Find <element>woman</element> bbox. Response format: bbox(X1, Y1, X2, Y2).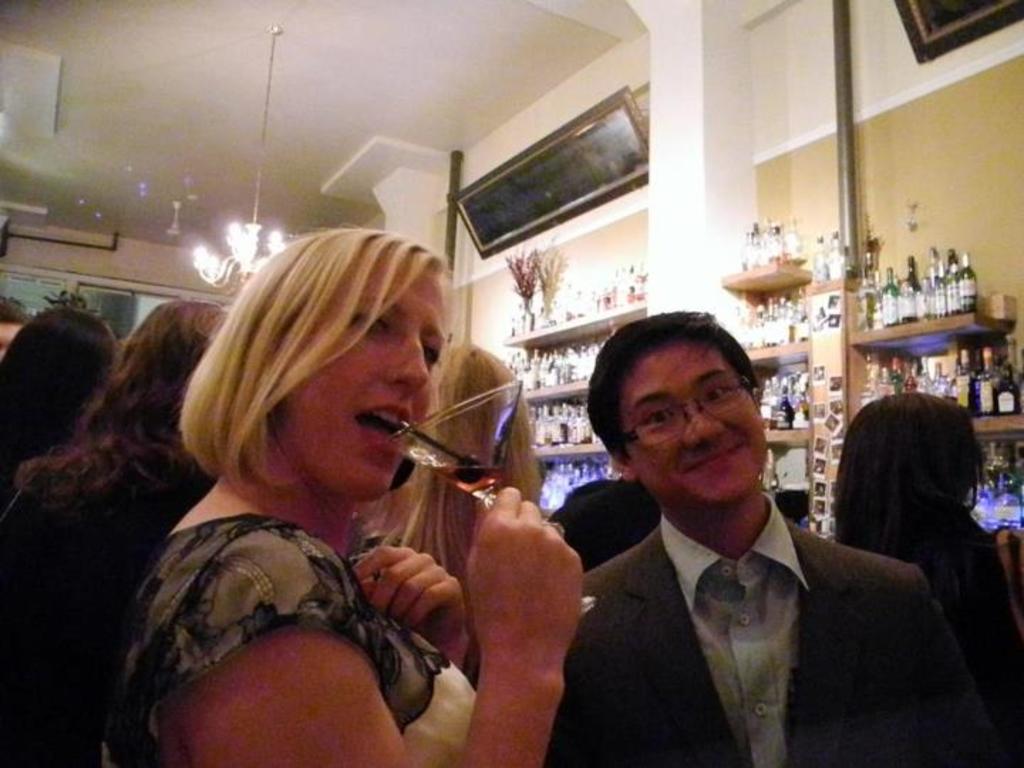
bbox(0, 293, 243, 767).
